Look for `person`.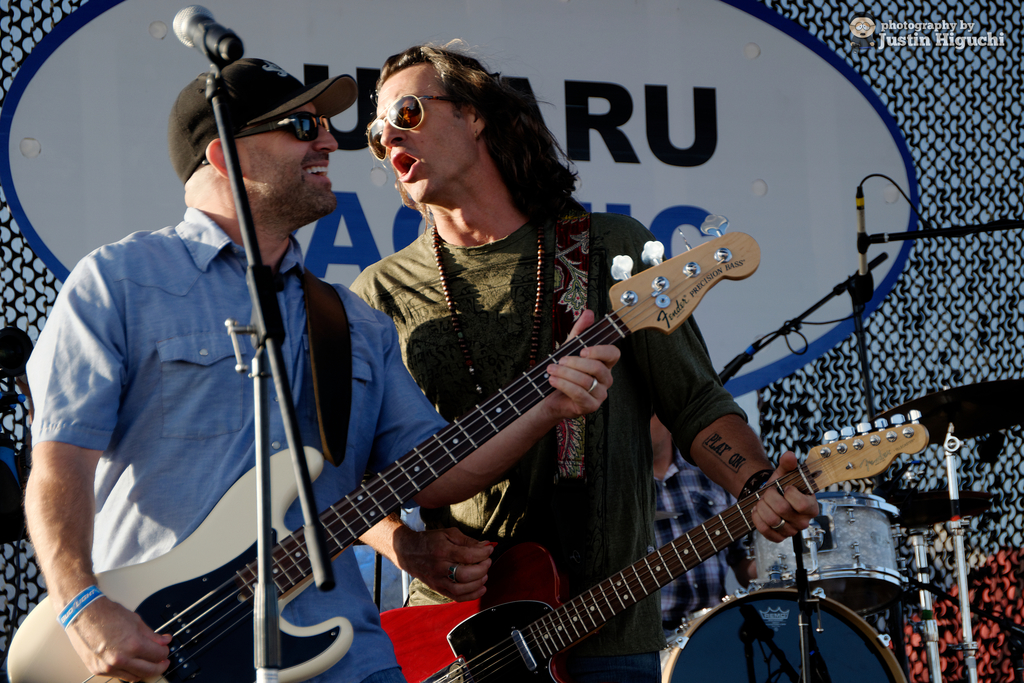
Found: crop(22, 54, 623, 682).
